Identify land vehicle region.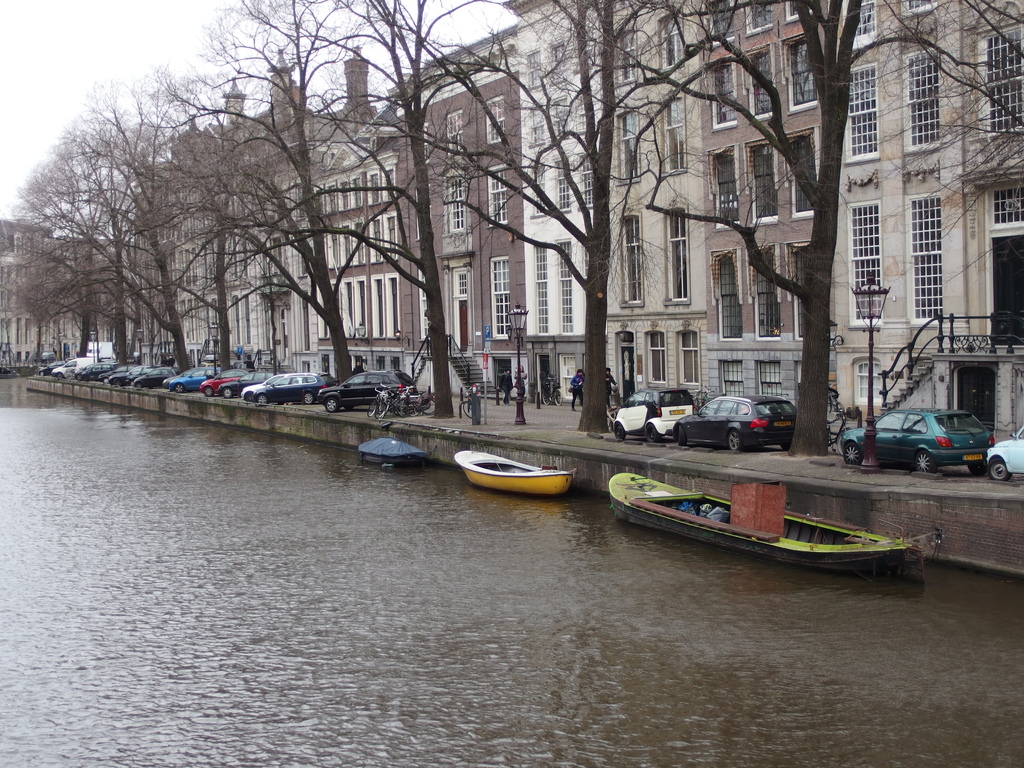
Region: rect(671, 394, 797, 454).
